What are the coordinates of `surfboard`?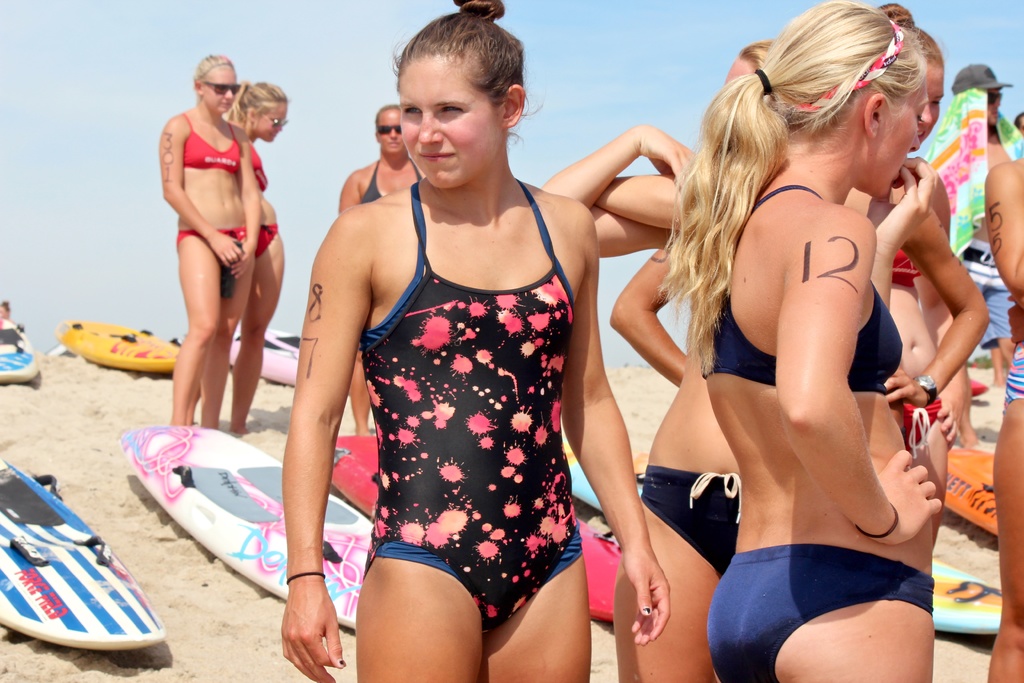
left=118, top=424, right=377, bottom=634.
